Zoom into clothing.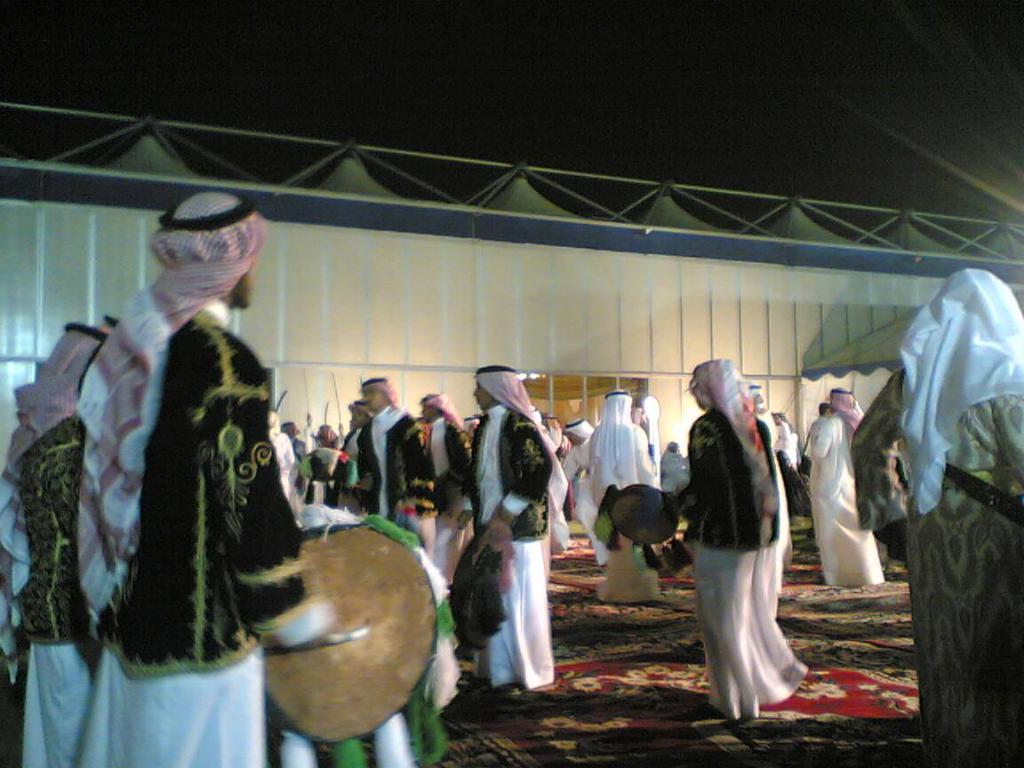
Zoom target: <region>268, 435, 296, 507</region>.
